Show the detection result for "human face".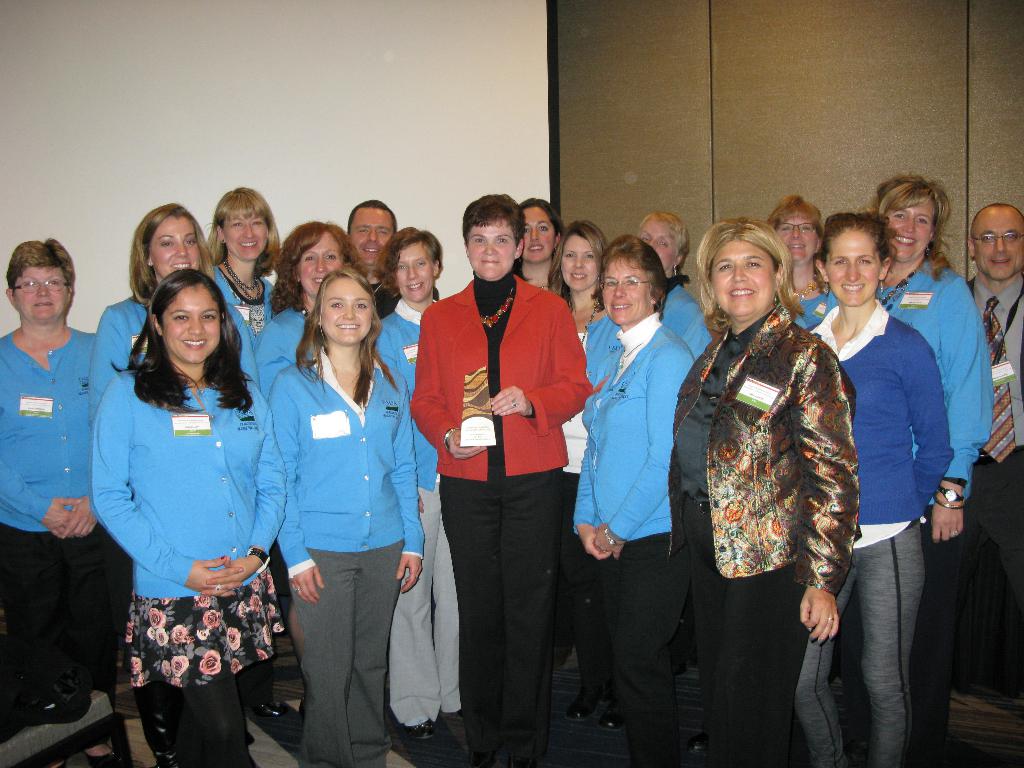
[300, 231, 342, 297].
